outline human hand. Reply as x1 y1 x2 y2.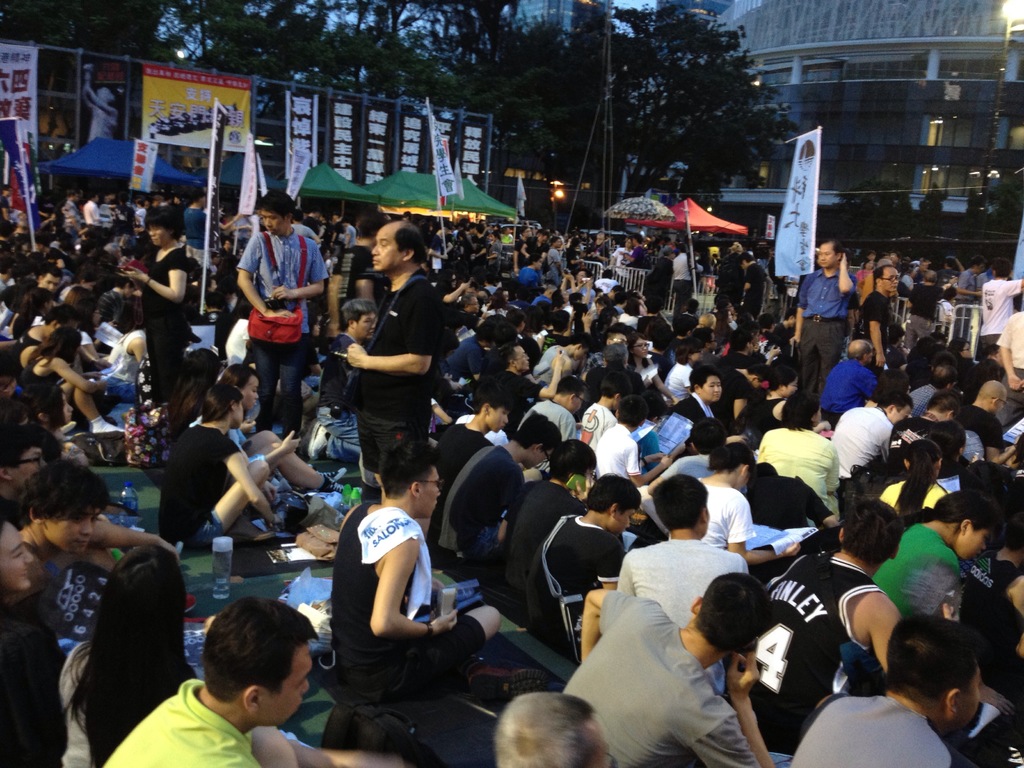
429 605 461 637.
